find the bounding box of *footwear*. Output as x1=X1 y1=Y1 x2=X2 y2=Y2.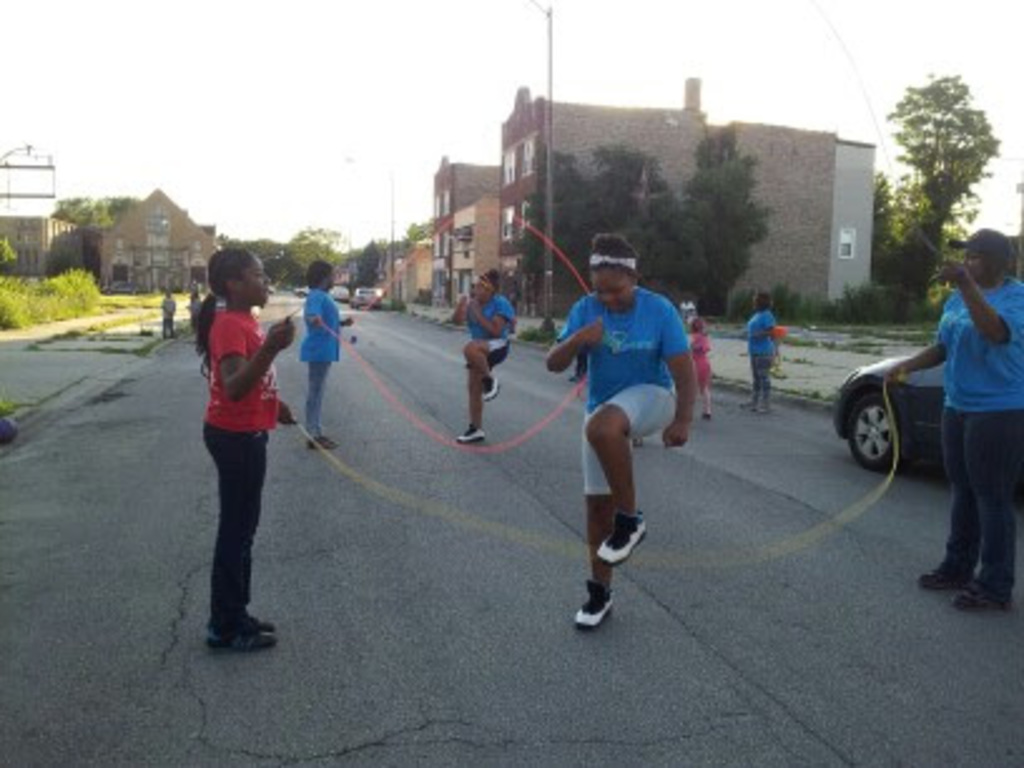
x1=700 y1=402 x2=710 y2=417.
